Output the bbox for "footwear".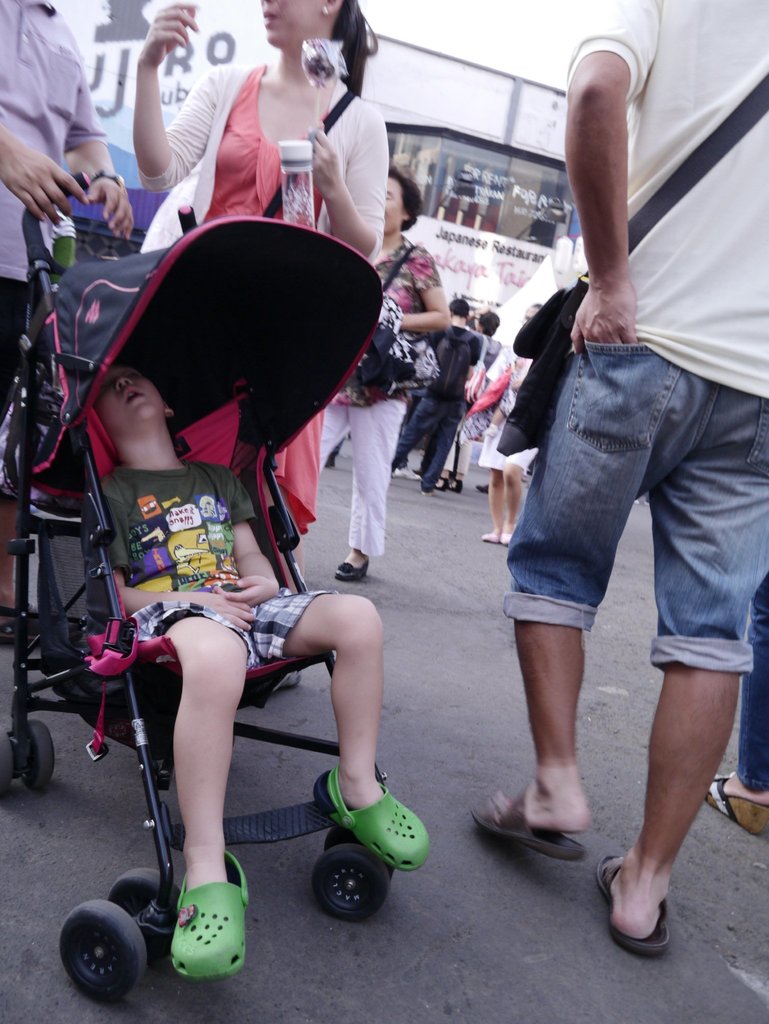
<region>481, 529, 497, 543</region>.
